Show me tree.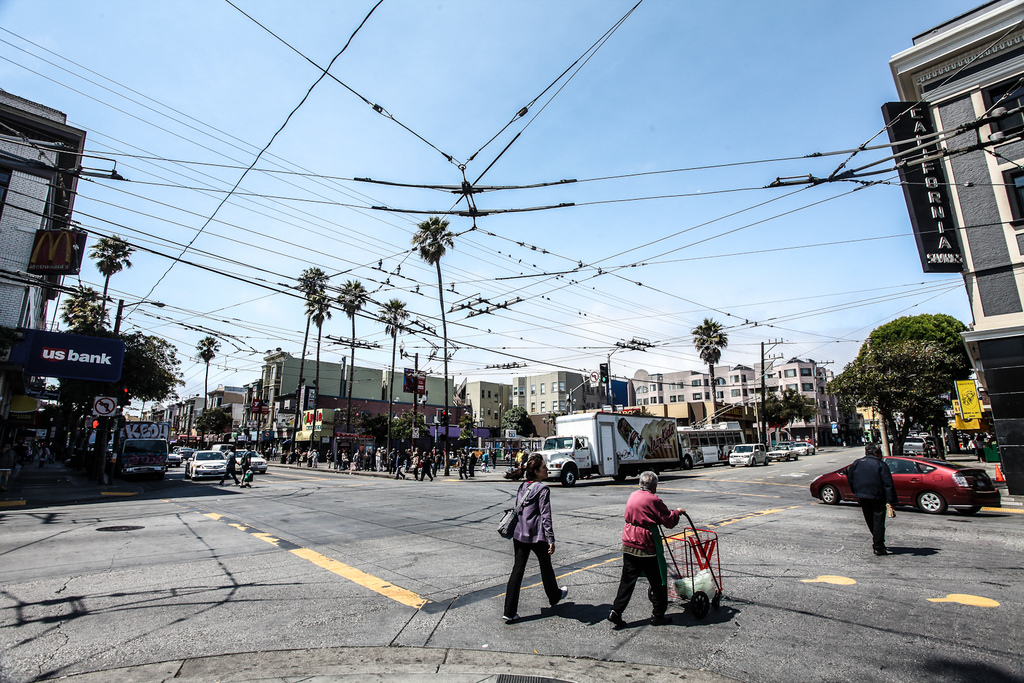
tree is here: l=412, t=217, r=454, b=452.
